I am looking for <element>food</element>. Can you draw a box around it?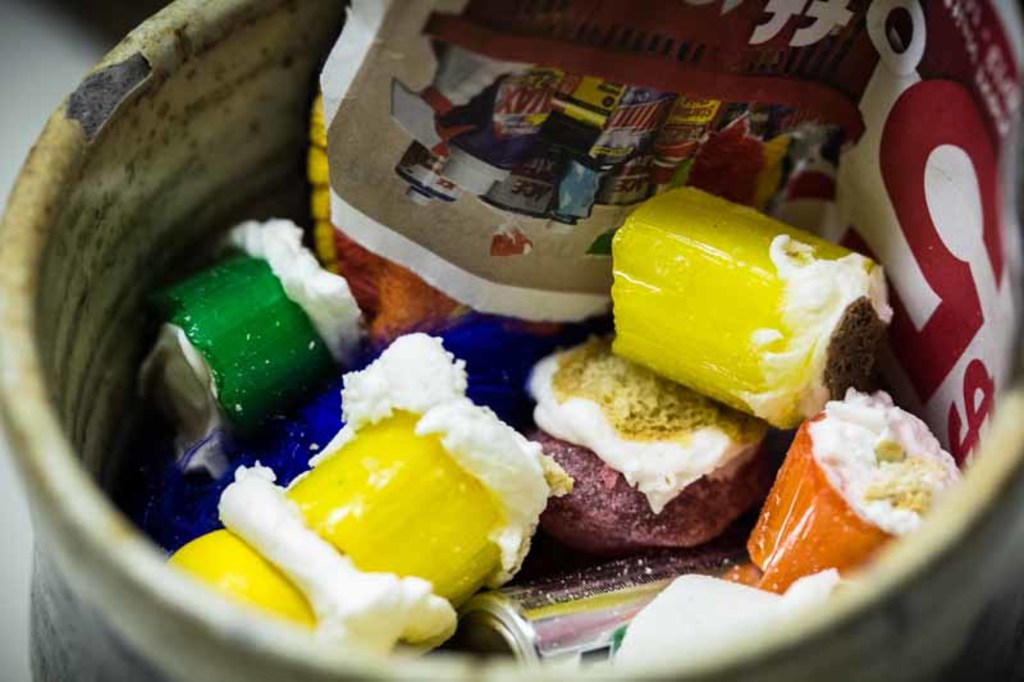
Sure, the bounding box is region(128, 193, 370, 463).
